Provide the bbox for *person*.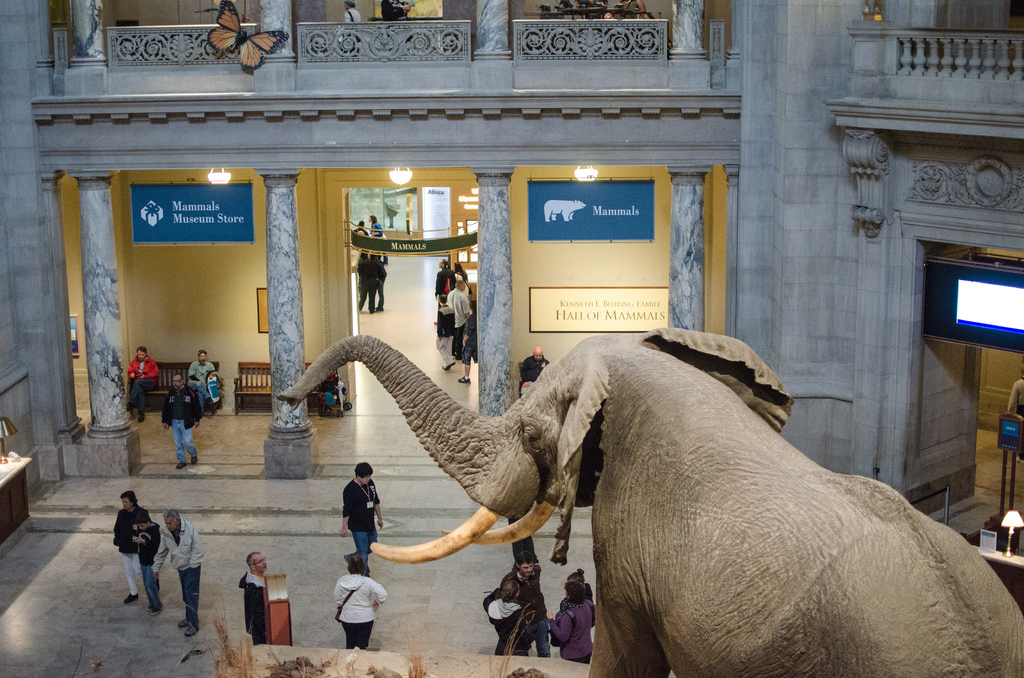
<region>330, 547, 387, 649</region>.
